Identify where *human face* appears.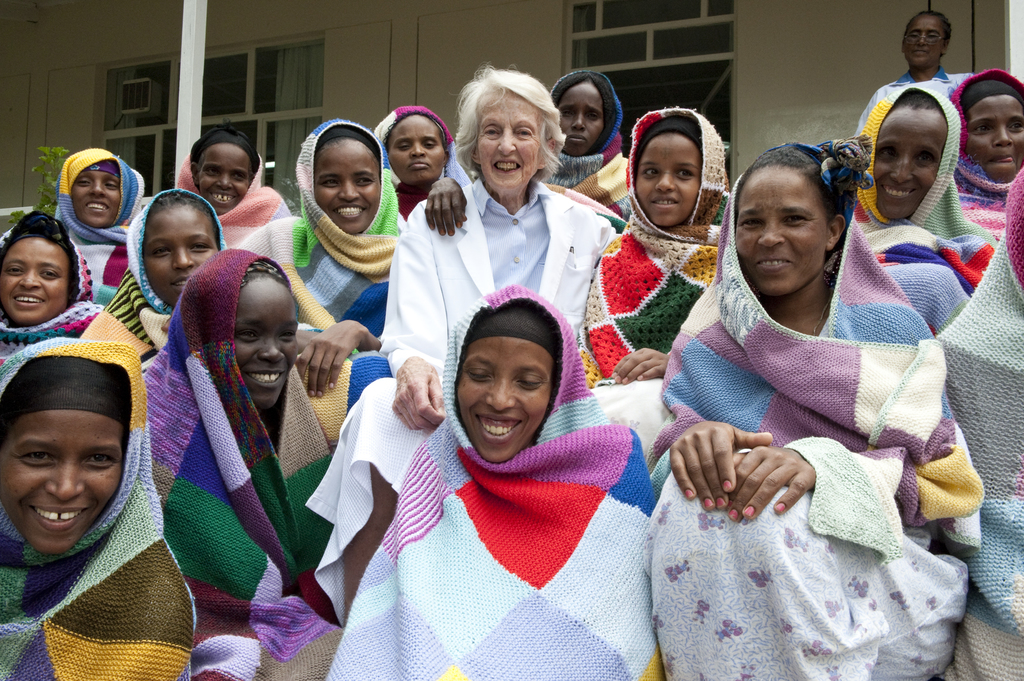
Appears at Rect(314, 140, 379, 236).
